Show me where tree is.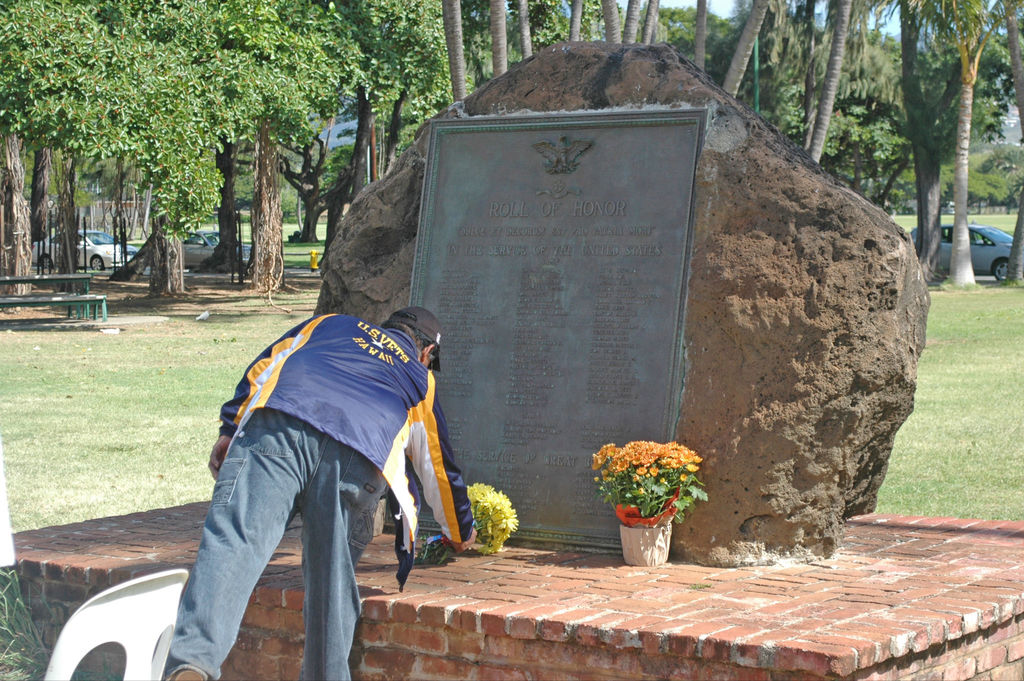
tree is at 522, 0, 566, 58.
